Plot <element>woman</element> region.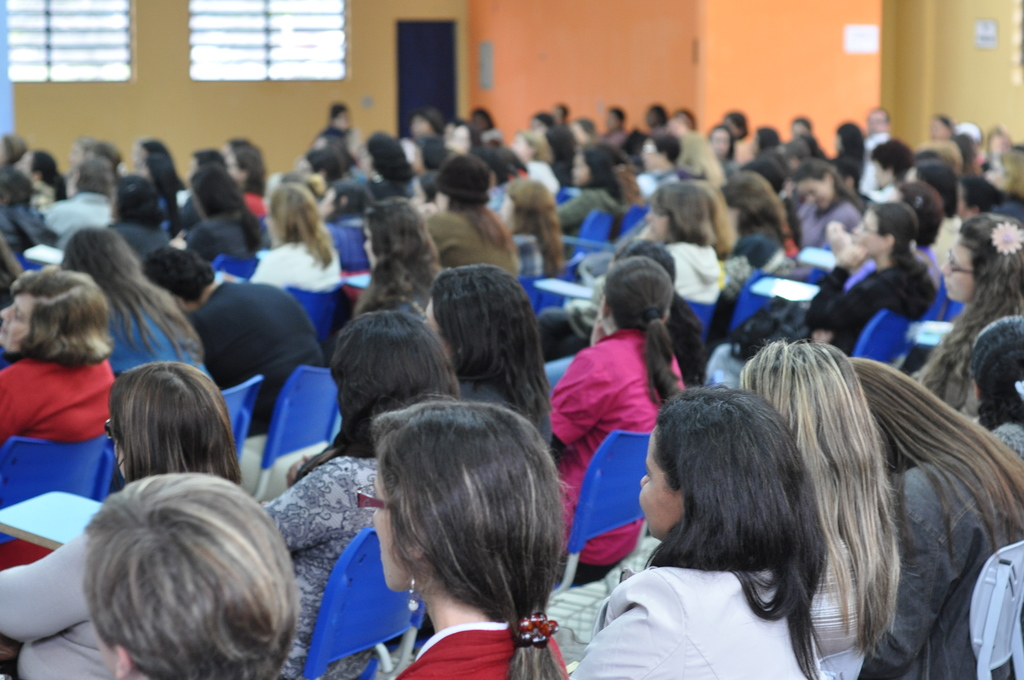
Plotted at 990/148/1023/206.
